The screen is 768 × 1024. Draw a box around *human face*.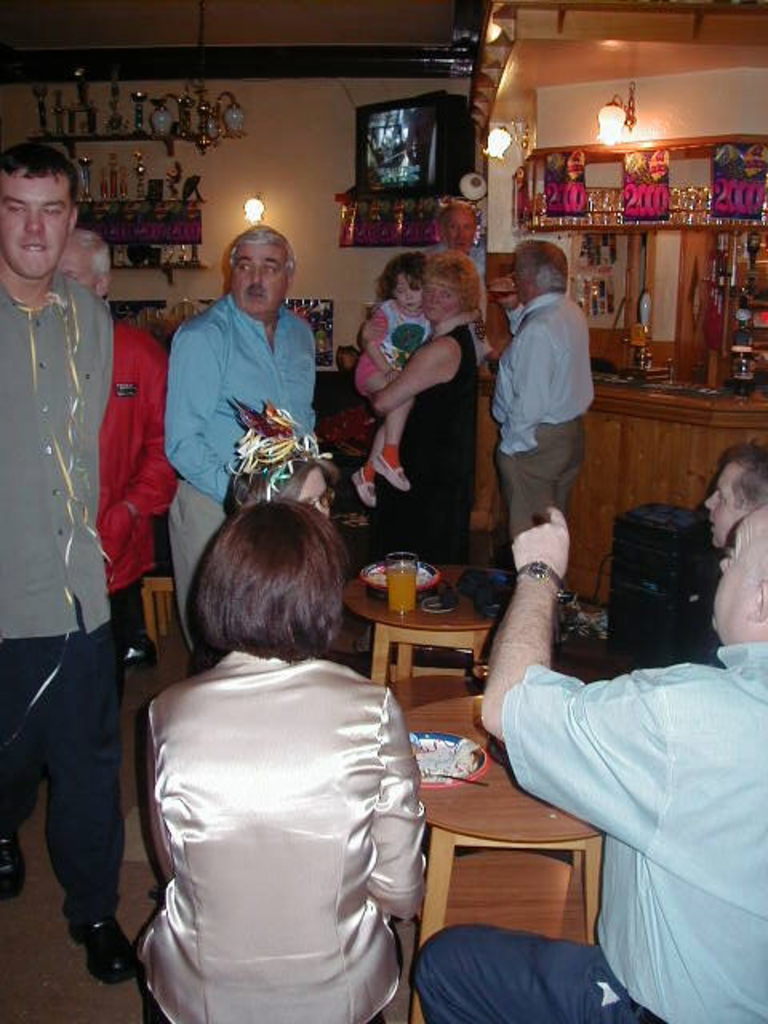
locate(5, 179, 74, 280).
